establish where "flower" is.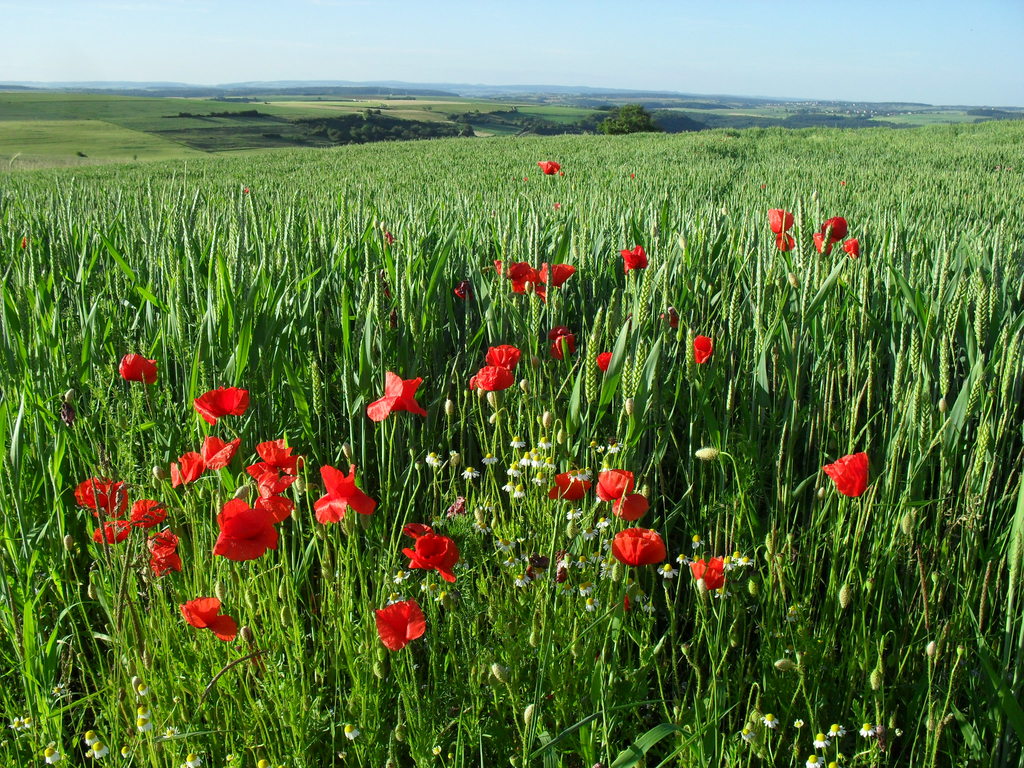
Established at left=822, top=452, right=871, bottom=500.
